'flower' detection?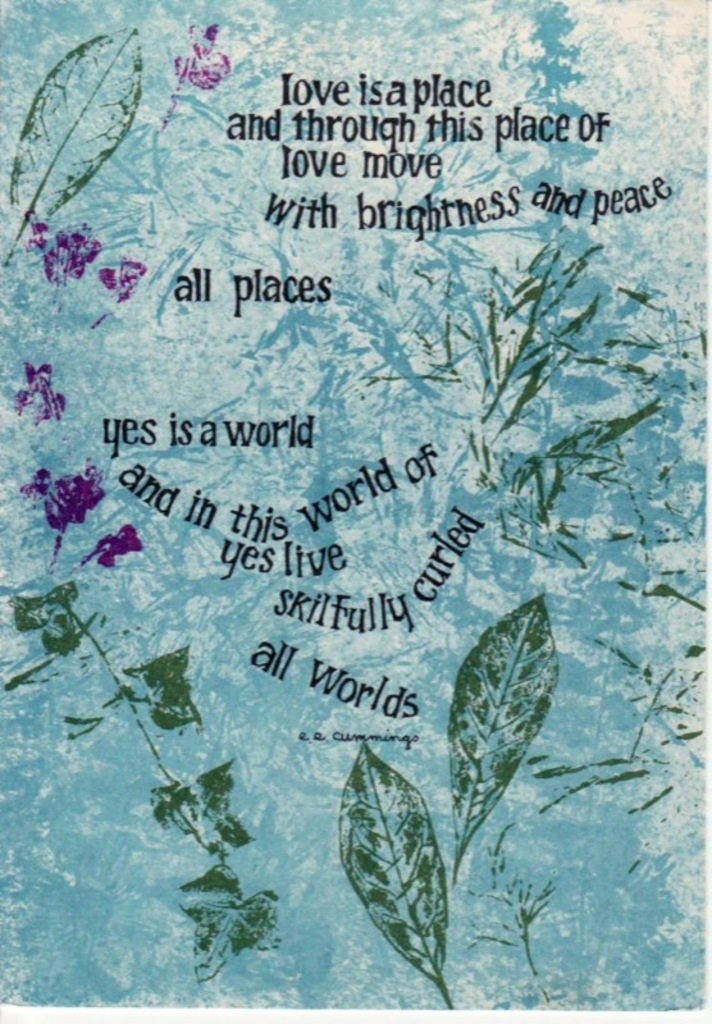
[12, 353, 65, 430]
